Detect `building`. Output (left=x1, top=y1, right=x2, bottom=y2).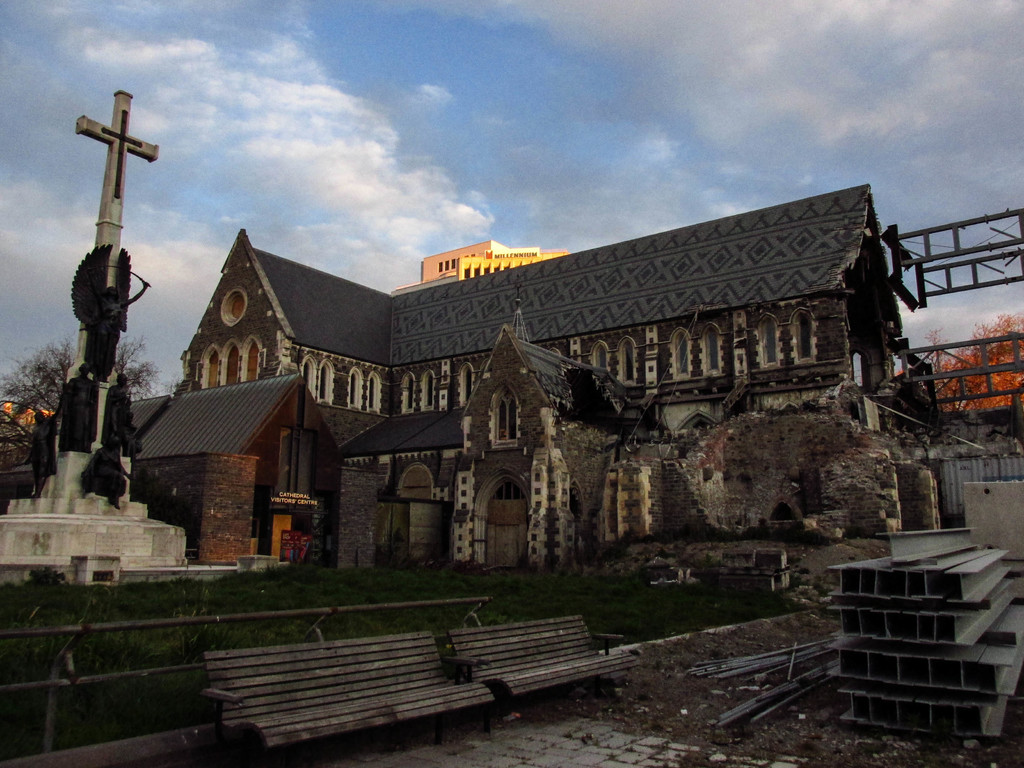
(left=388, top=239, right=568, bottom=296).
